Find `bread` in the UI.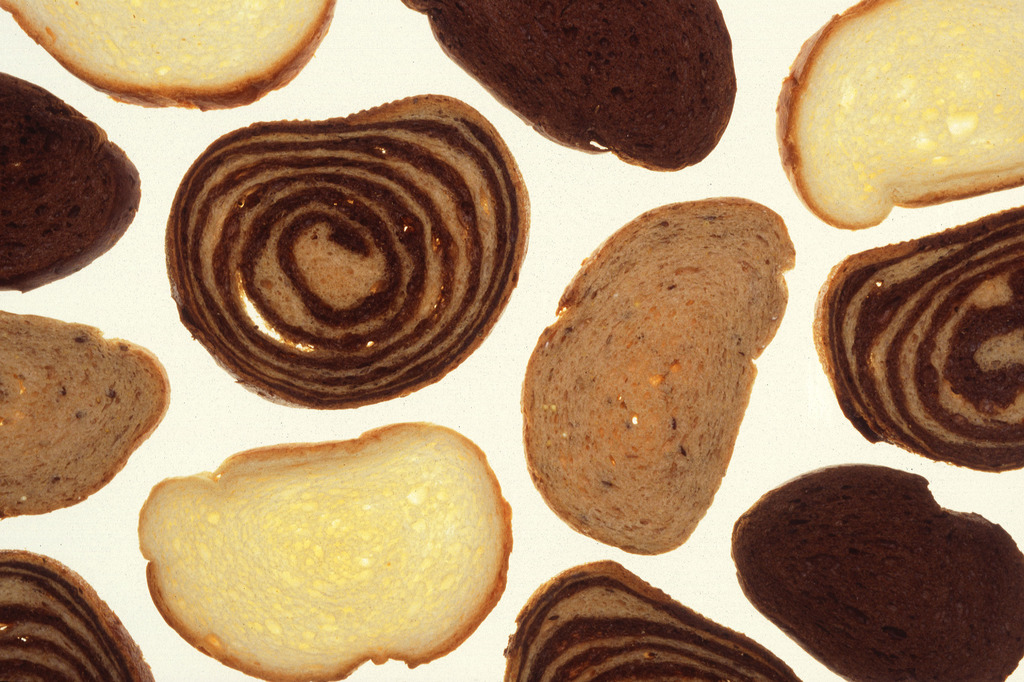
UI element at select_region(521, 198, 795, 553).
